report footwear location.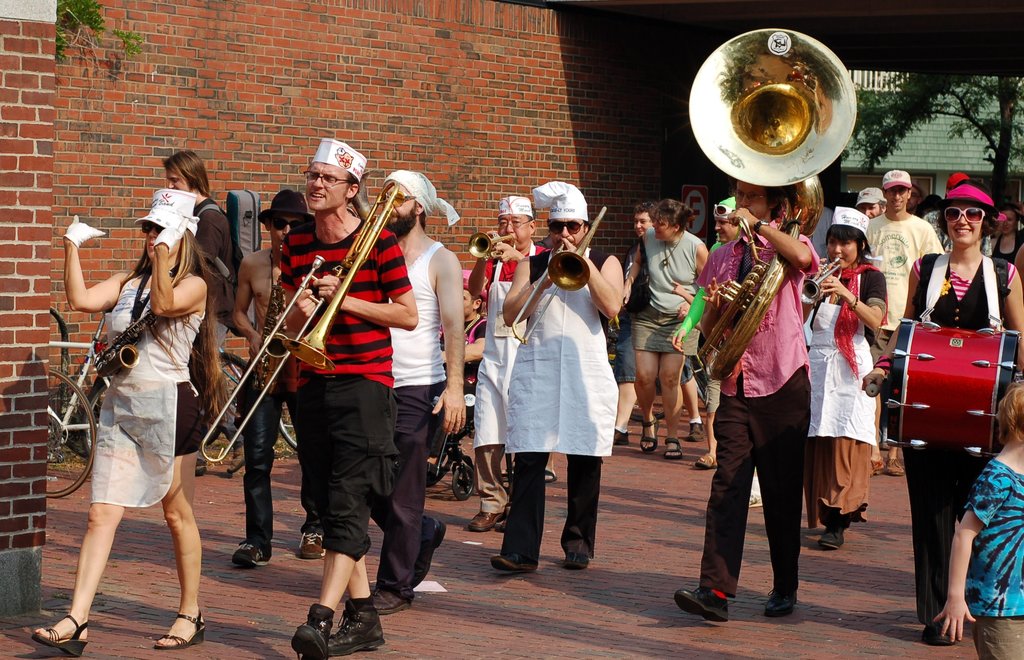
Report: 695 454 719 466.
